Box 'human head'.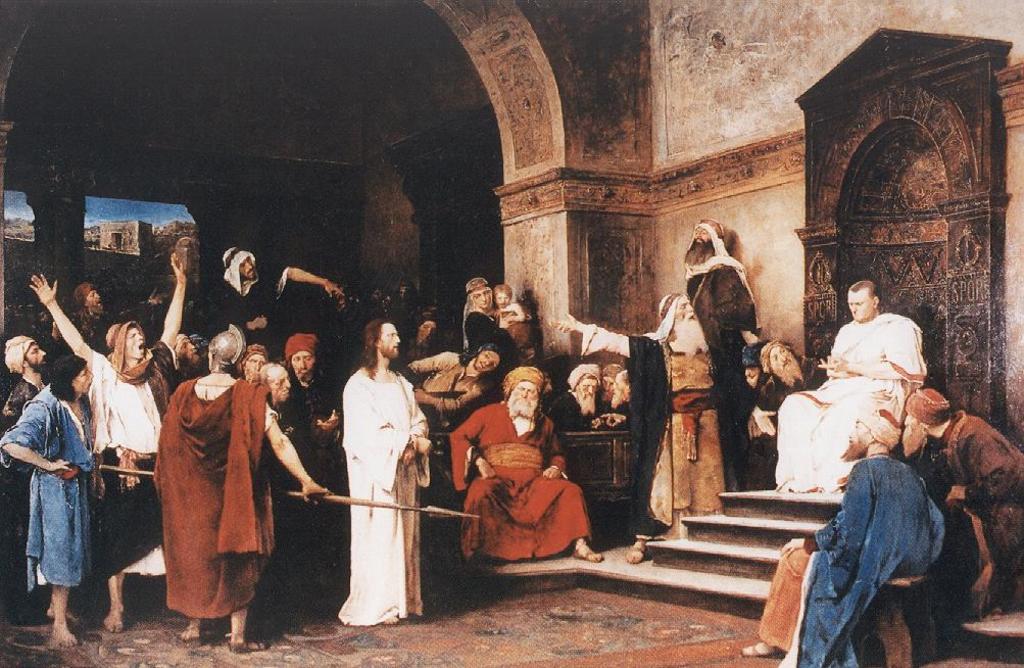
bbox=[4, 335, 48, 374].
